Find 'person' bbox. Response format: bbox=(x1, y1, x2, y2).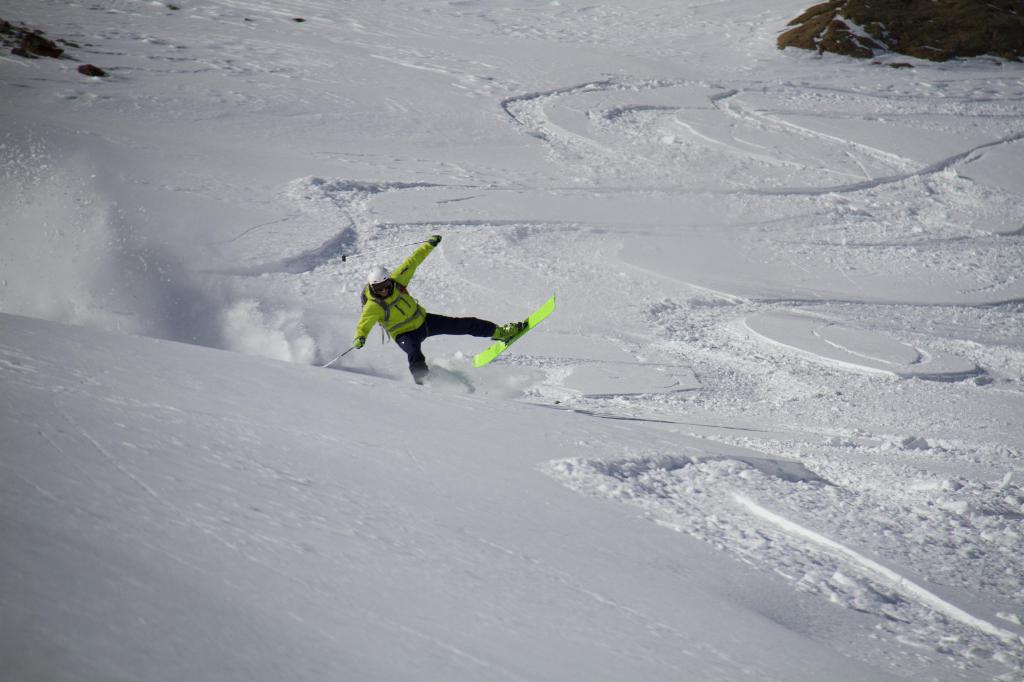
bbox=(351, 221, 531, 387).
